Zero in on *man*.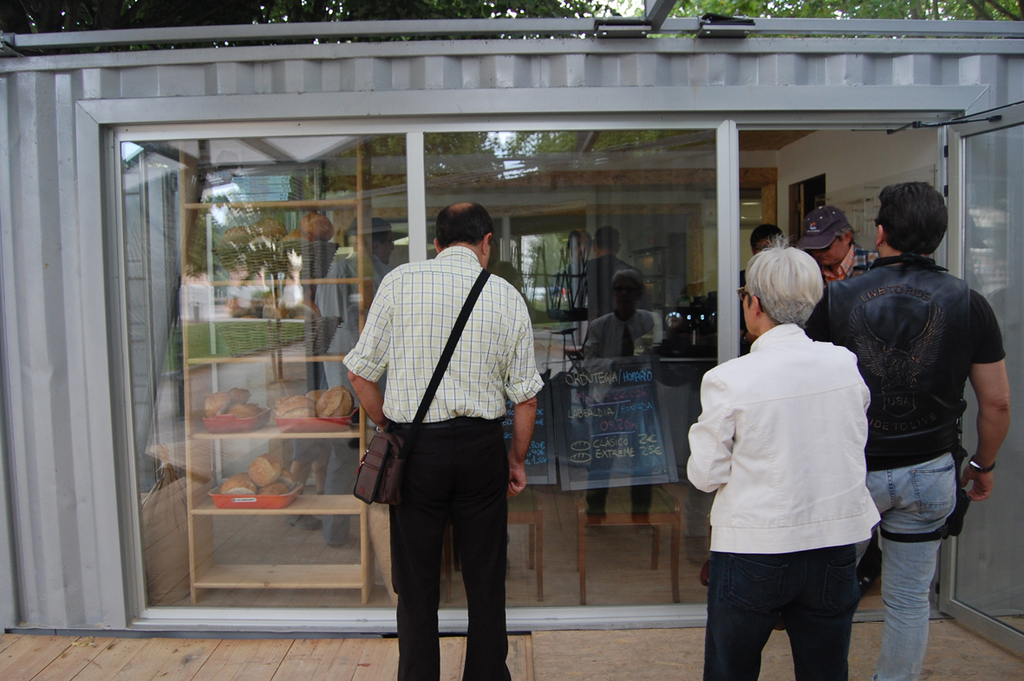
Zeroed in: bbox=[789, 202, 887, 288].
